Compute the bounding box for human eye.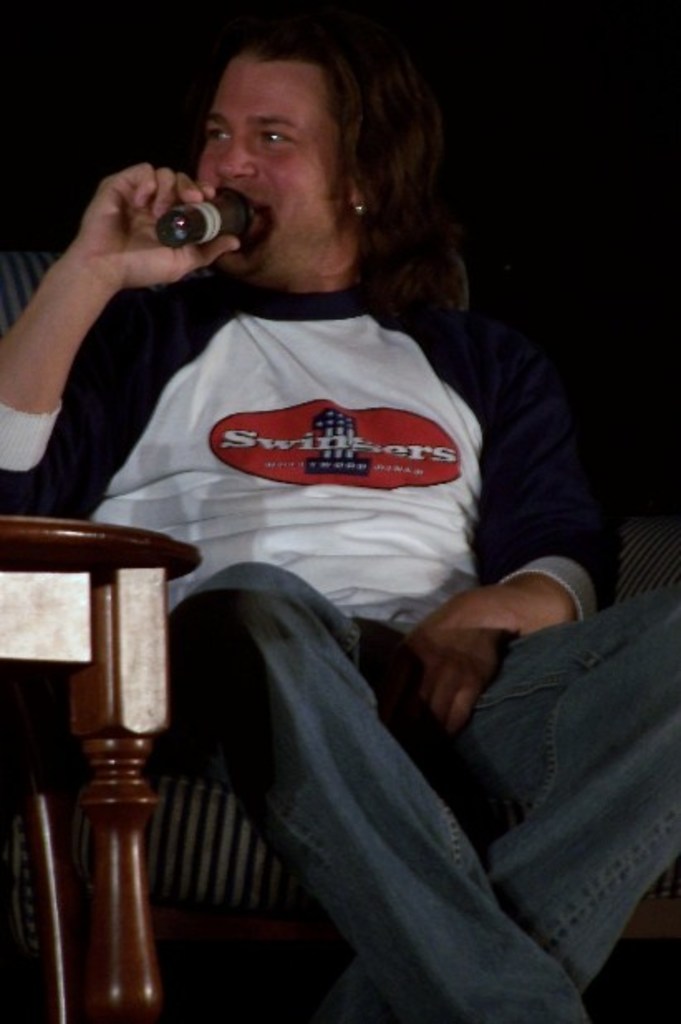
box(202, 119, 230, 154).
